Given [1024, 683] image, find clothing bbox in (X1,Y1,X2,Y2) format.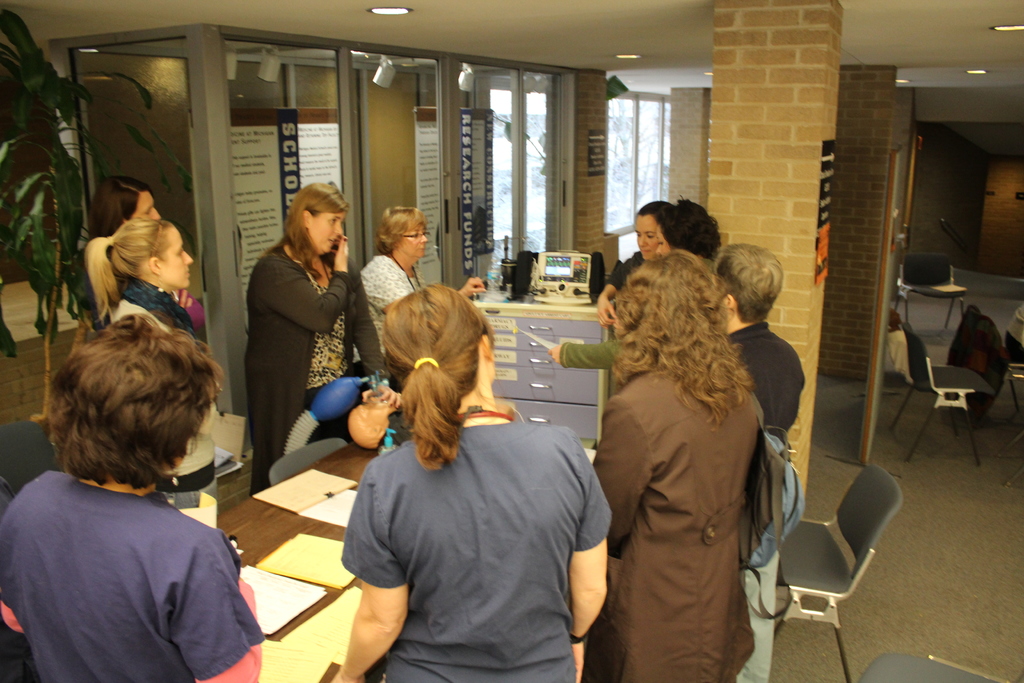
(342,425,614,682).
